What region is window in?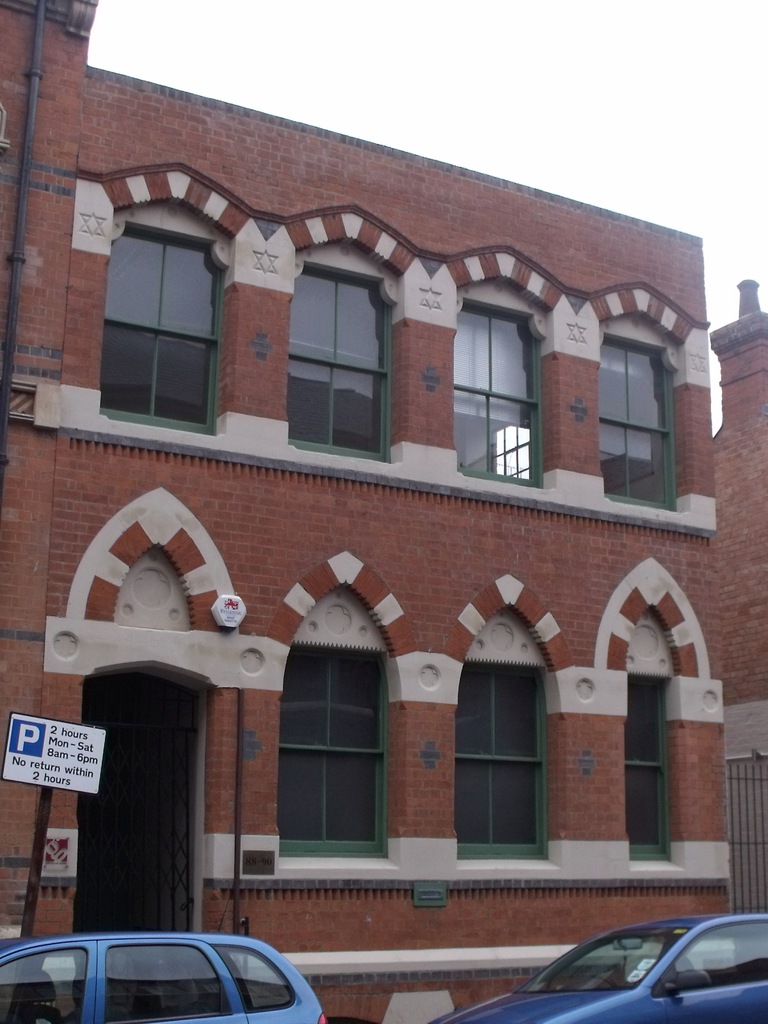
(449, 291, 539, 488).
